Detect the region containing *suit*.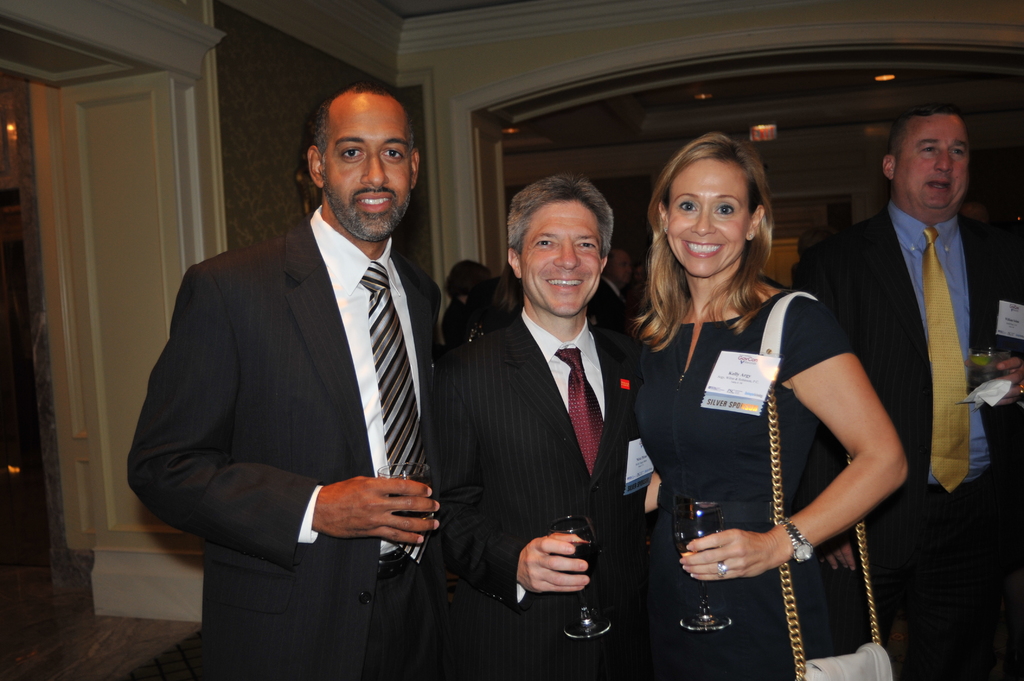
pyautogui.locateOnScreen(150, 95, 470, 667).
